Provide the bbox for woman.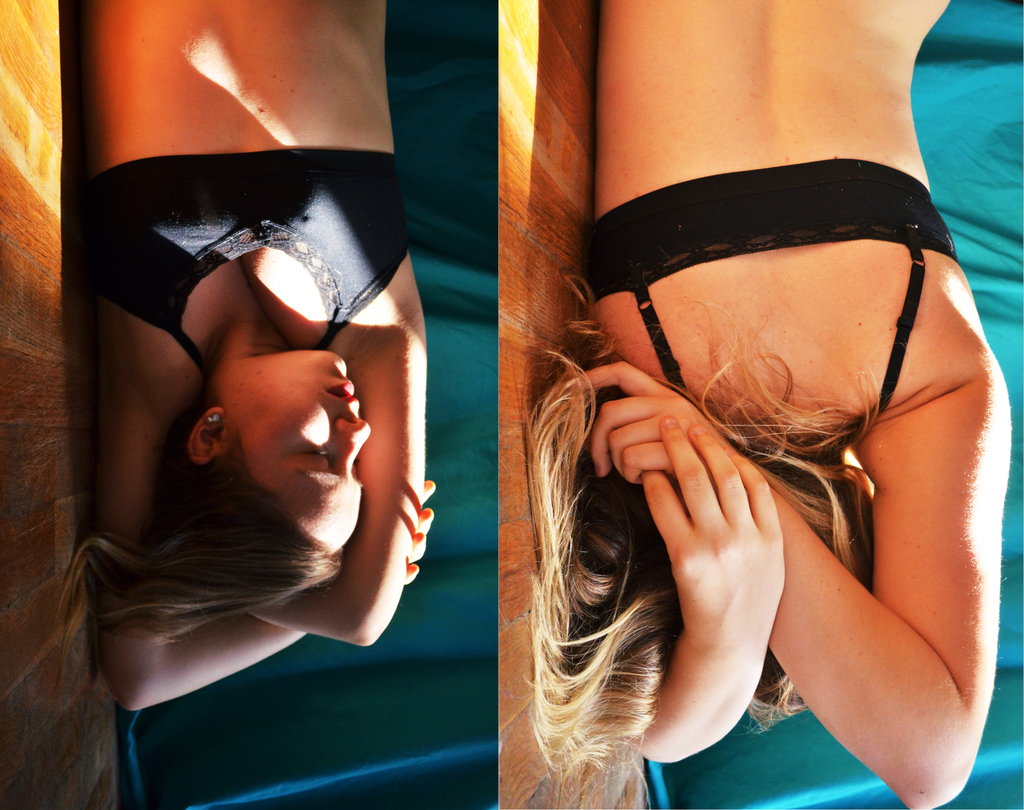
x1=48 y1=0 x2=443 y2=714.
